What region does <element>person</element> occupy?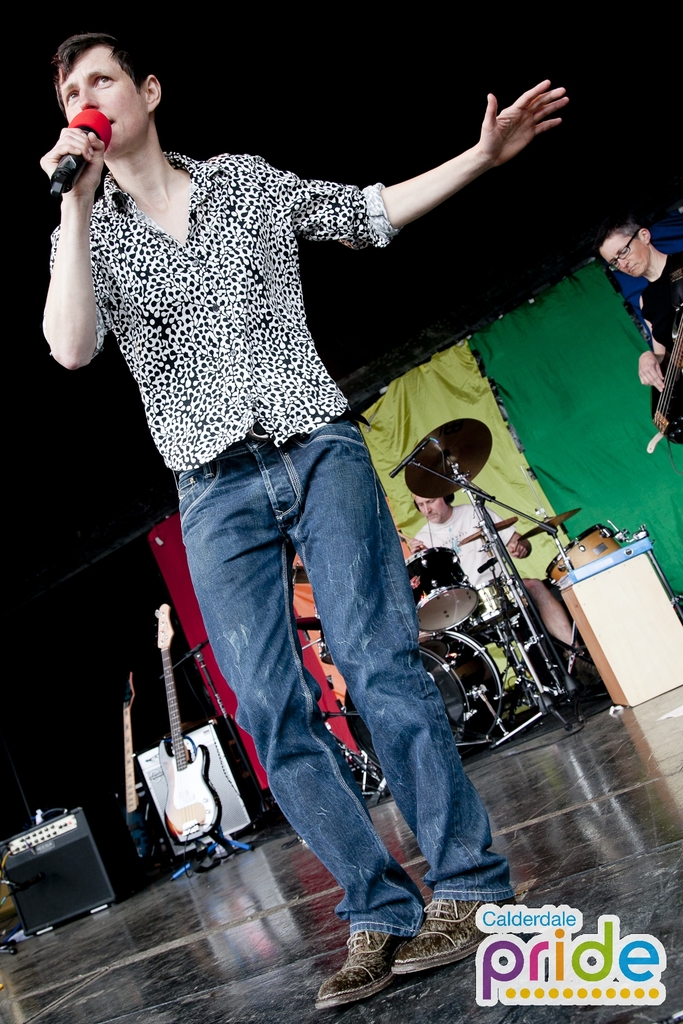
left=58, top=6, right=532, bottom=991.
